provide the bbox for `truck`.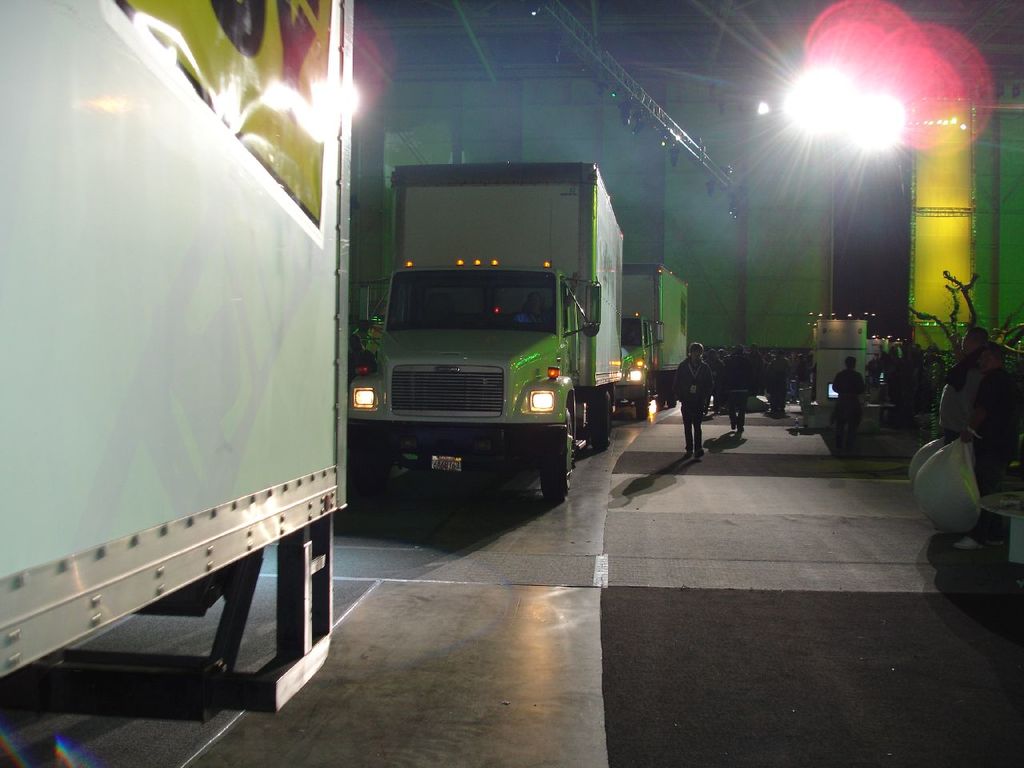
[left=324, top=171, right=630, bottom=521].
